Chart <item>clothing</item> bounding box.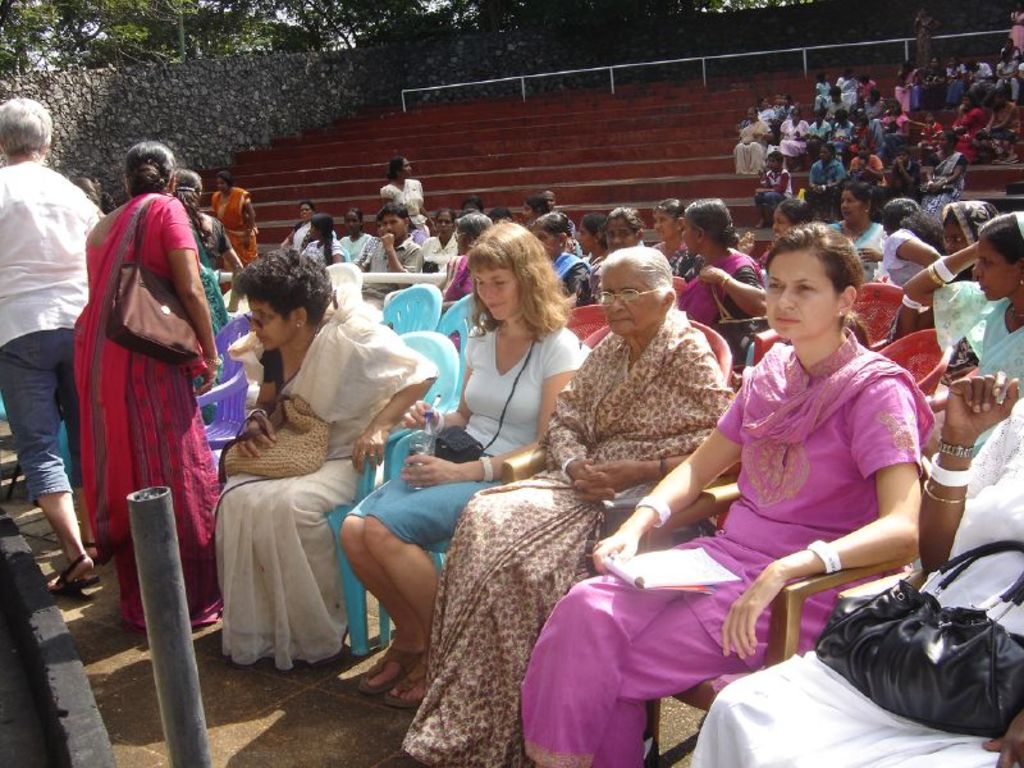
Charted: <region>422, 315, 732, 767</region>.
